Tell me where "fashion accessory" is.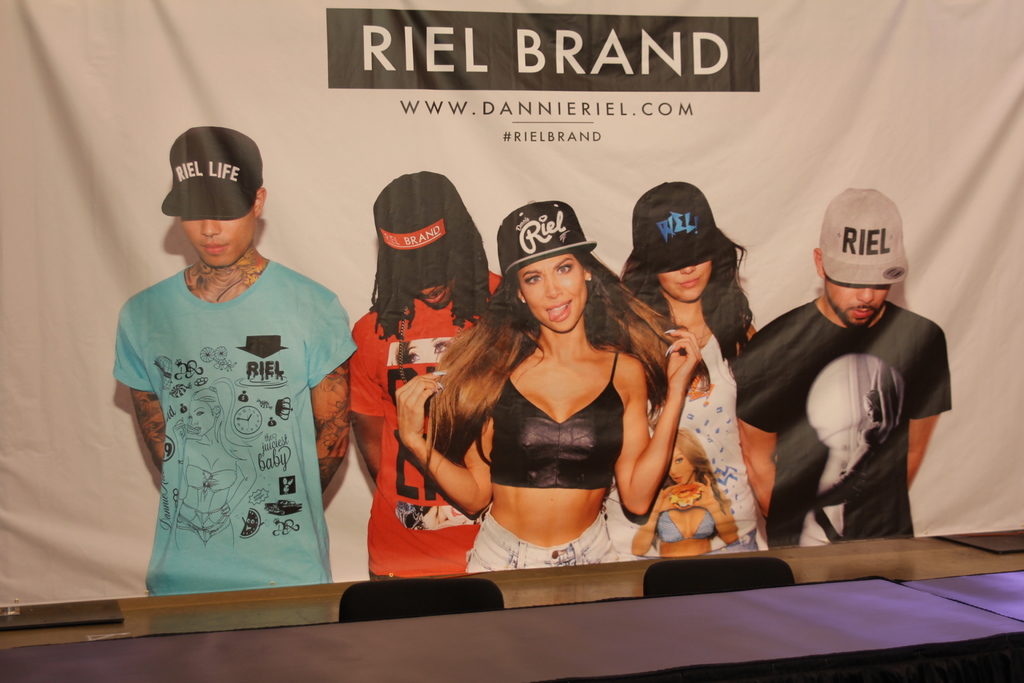
"fashion accessory" is at <region>819, 187, 913, 286</region>.
